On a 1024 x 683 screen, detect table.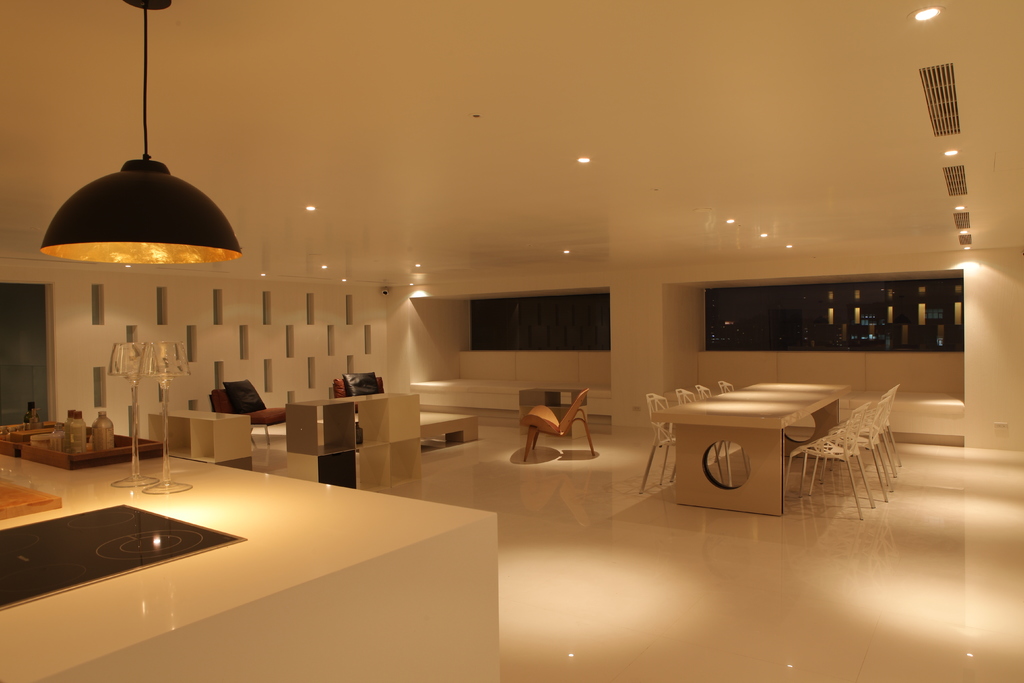
[641,376,876,523].
